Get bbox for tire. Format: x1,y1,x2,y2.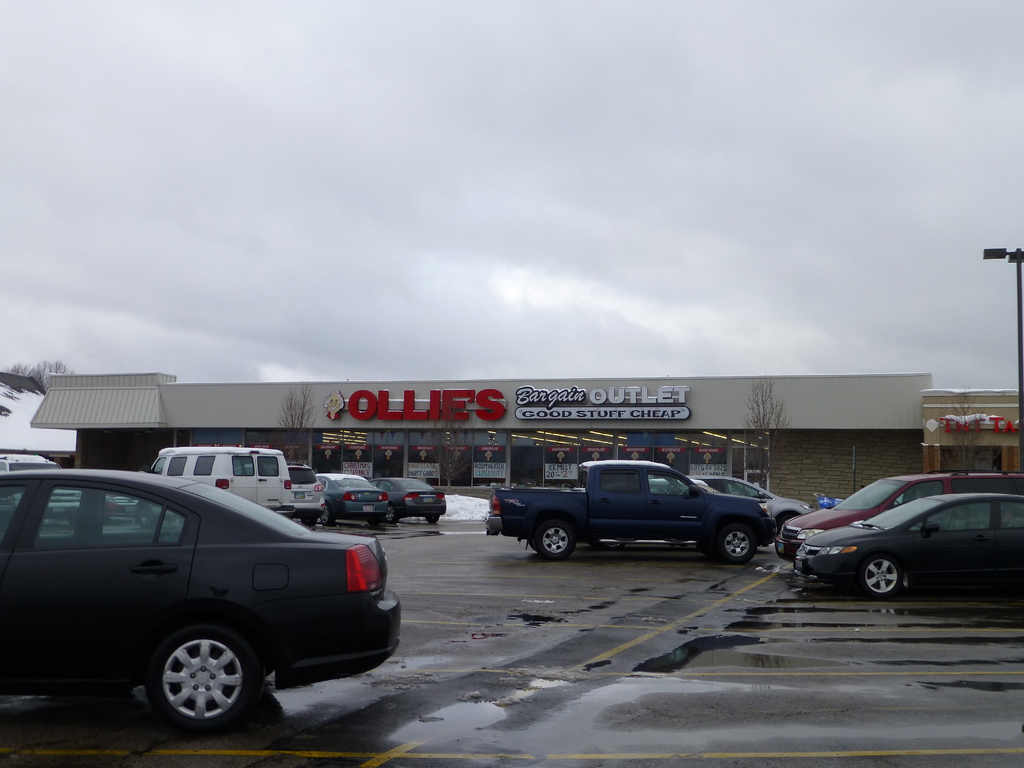
304,512,314,527.
